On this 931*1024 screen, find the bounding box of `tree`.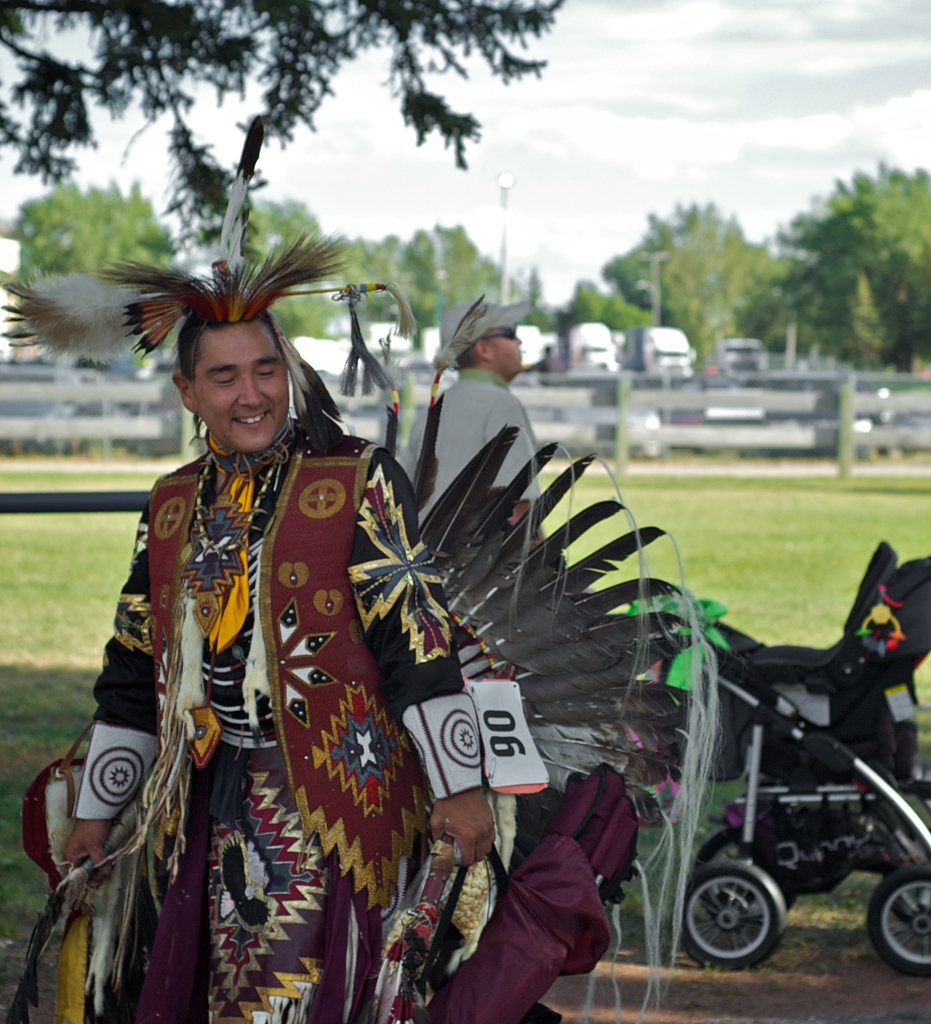
Bounding box: BBox(375, 220, 452, 328).
